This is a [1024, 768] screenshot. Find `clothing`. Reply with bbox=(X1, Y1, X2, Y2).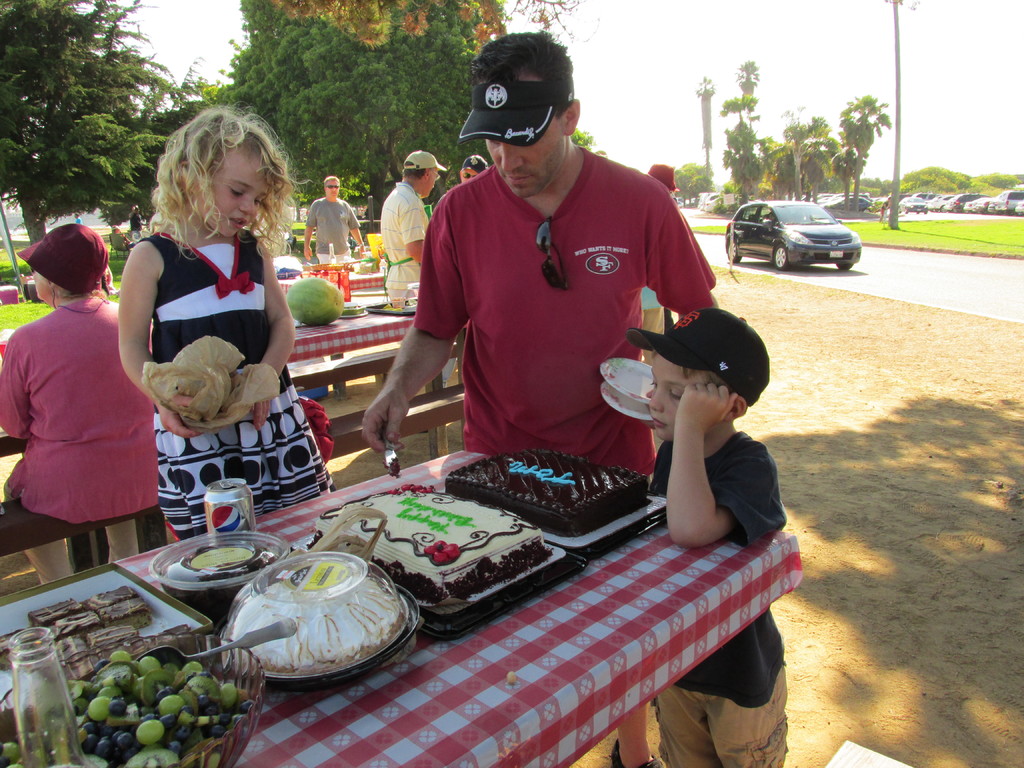
bbox=(407, 143, 724, 455).
